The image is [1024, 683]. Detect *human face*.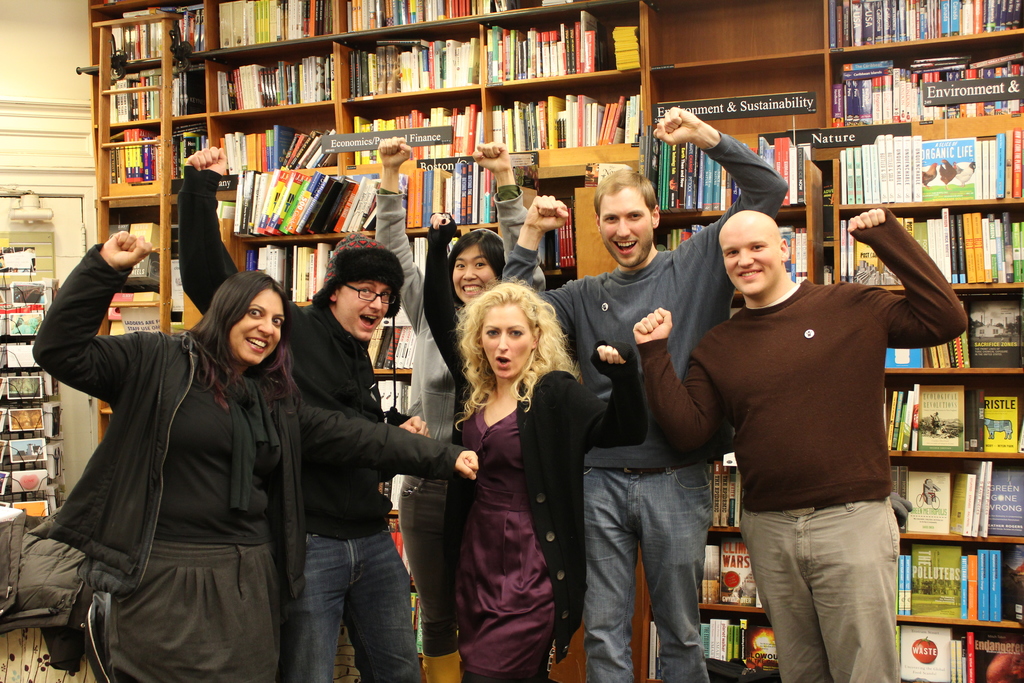
Detection: (229, 290, 283, 368).
